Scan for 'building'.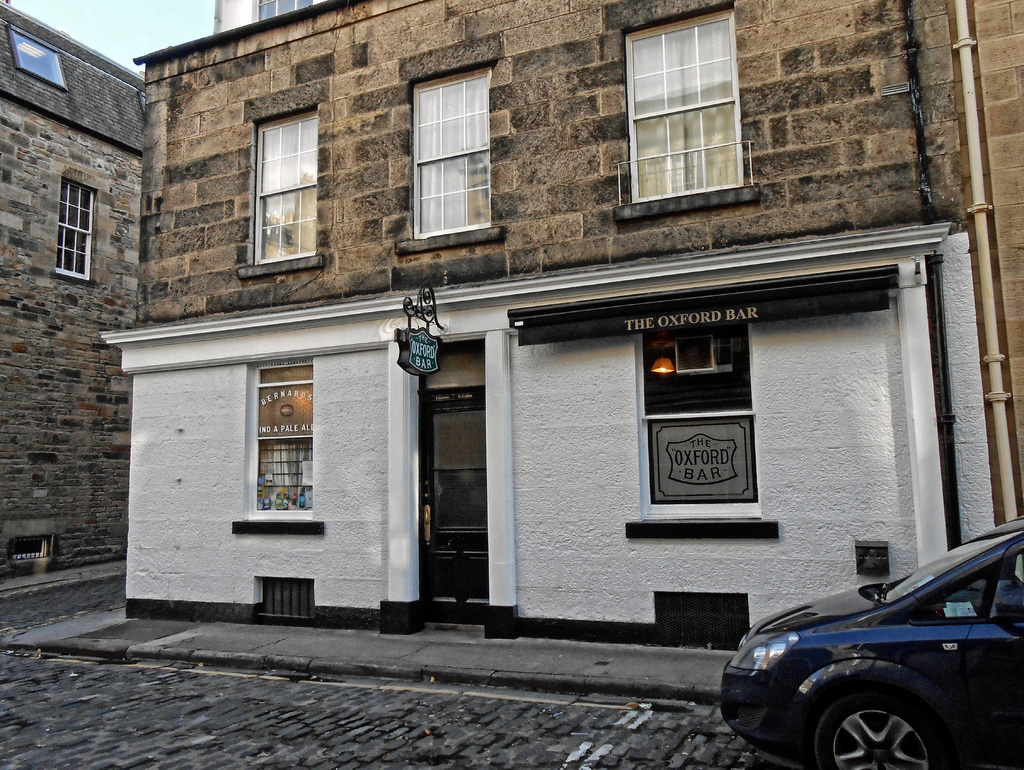
Scan result: [214, 0, 317, 34].
